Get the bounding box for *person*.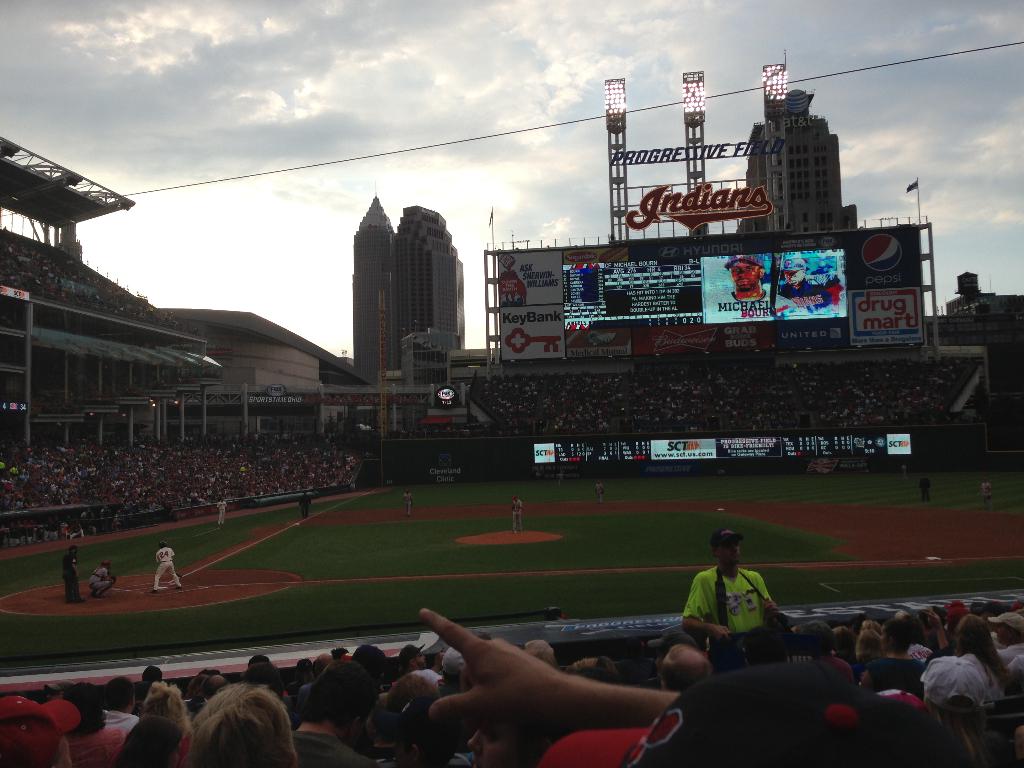
BBox(93, 563, 112, 592).
